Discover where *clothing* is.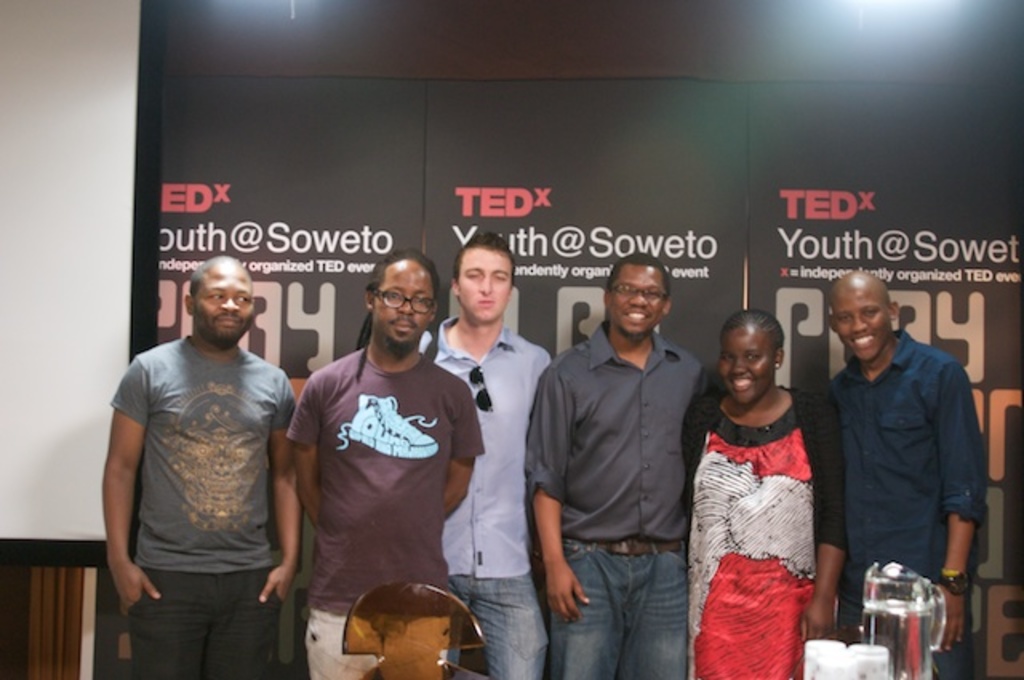
Discovered at (x1=430, y1=314, x2=550, y2=678).
